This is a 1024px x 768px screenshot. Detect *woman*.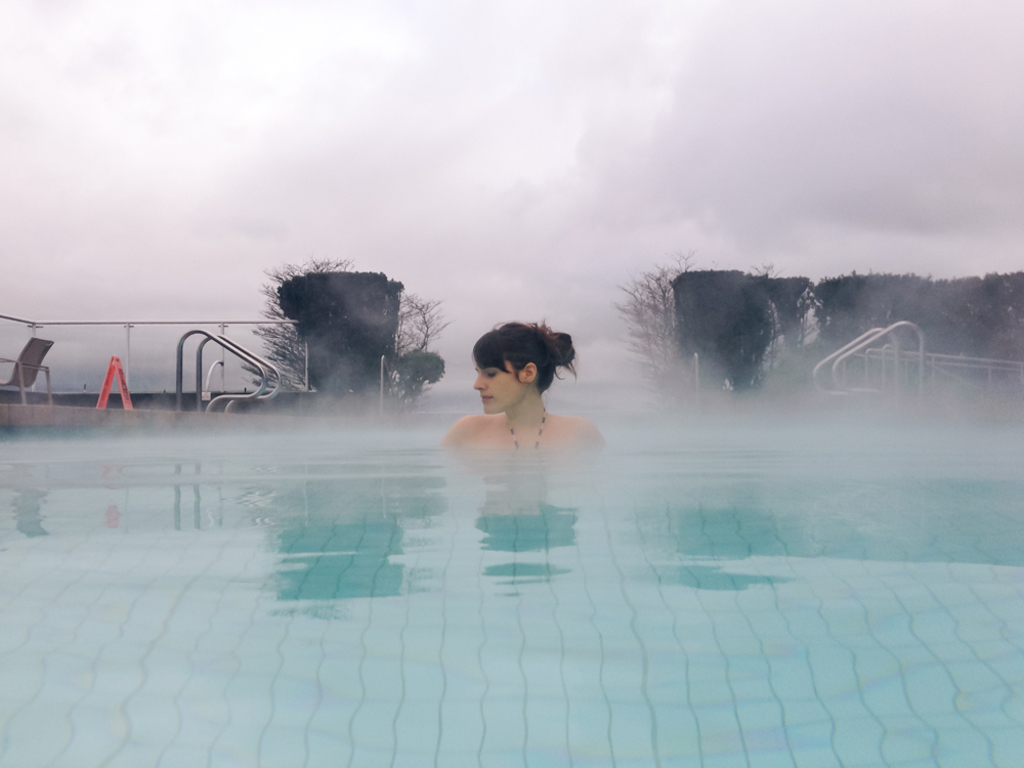
bbox=[423, 315, 612, 497].
